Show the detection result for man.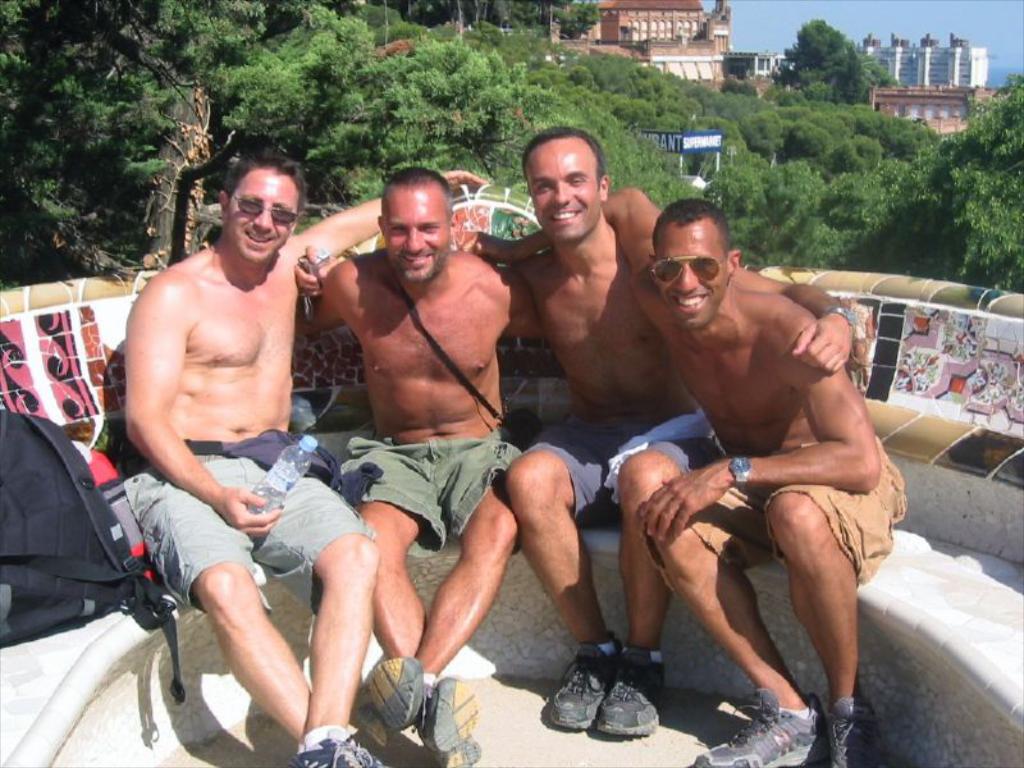
Rect(598, 189, 909, 767).
